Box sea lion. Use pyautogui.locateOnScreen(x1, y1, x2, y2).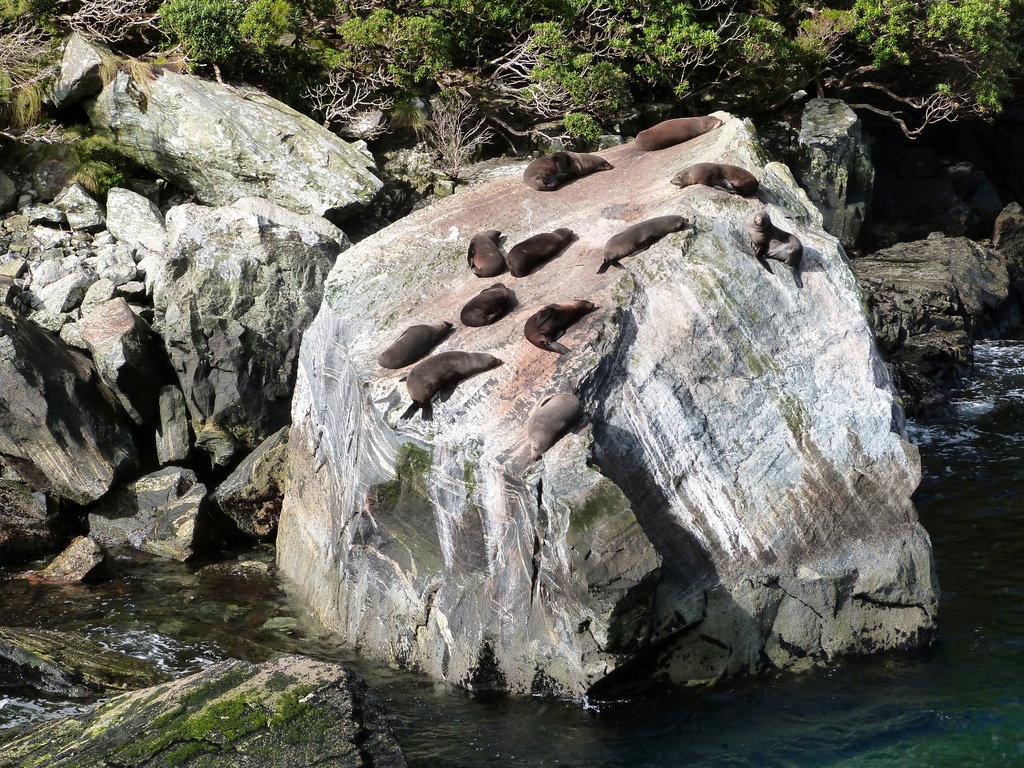
pyautogui.locateOnScreen(751, 214, 806, 287).
